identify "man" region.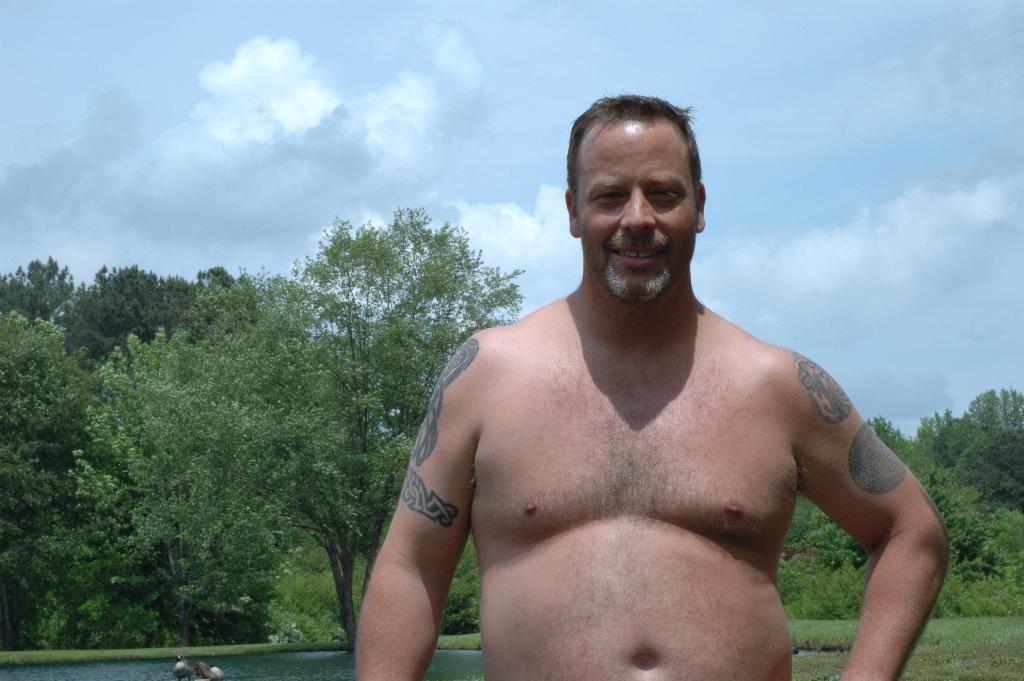
Region: l=347, t=112, r=954, b=678.
